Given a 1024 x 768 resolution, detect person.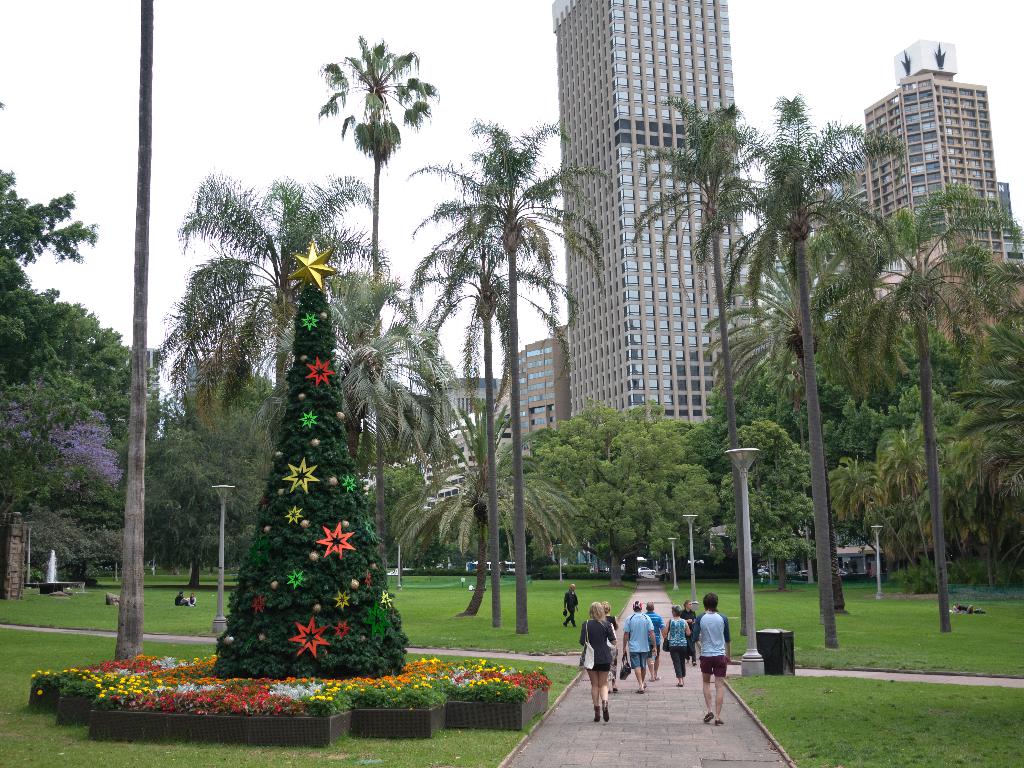
pyautogui.locateOnScreen(603, 602, 619, 694).
